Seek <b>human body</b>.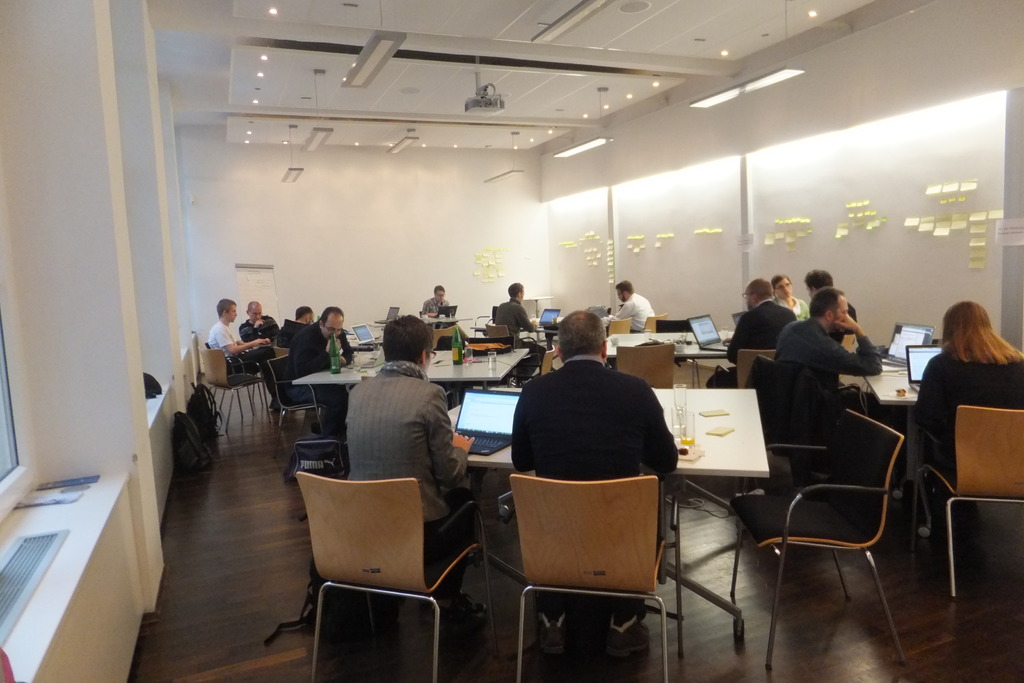
x1=234 y1=315 x2=276 y2=347.
